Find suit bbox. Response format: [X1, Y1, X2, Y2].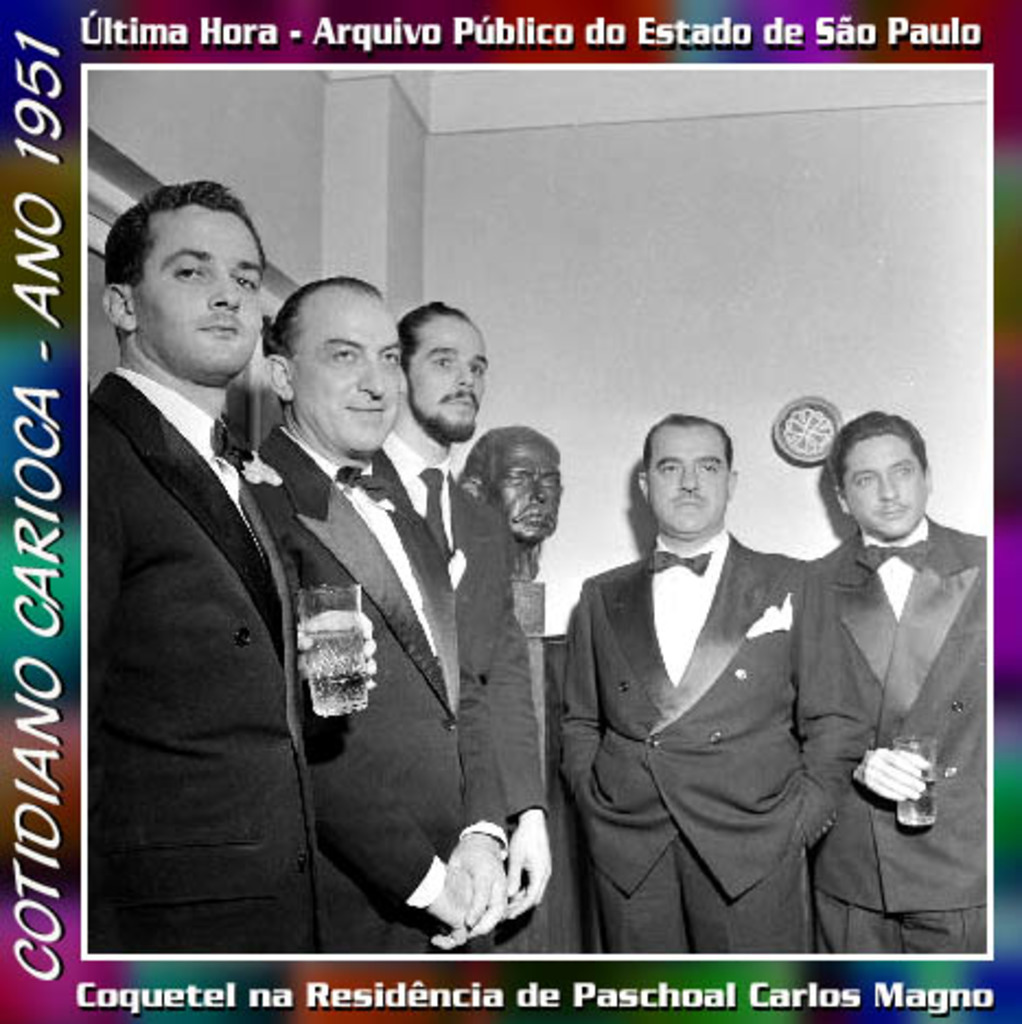
[816, 516, 998, 954].
